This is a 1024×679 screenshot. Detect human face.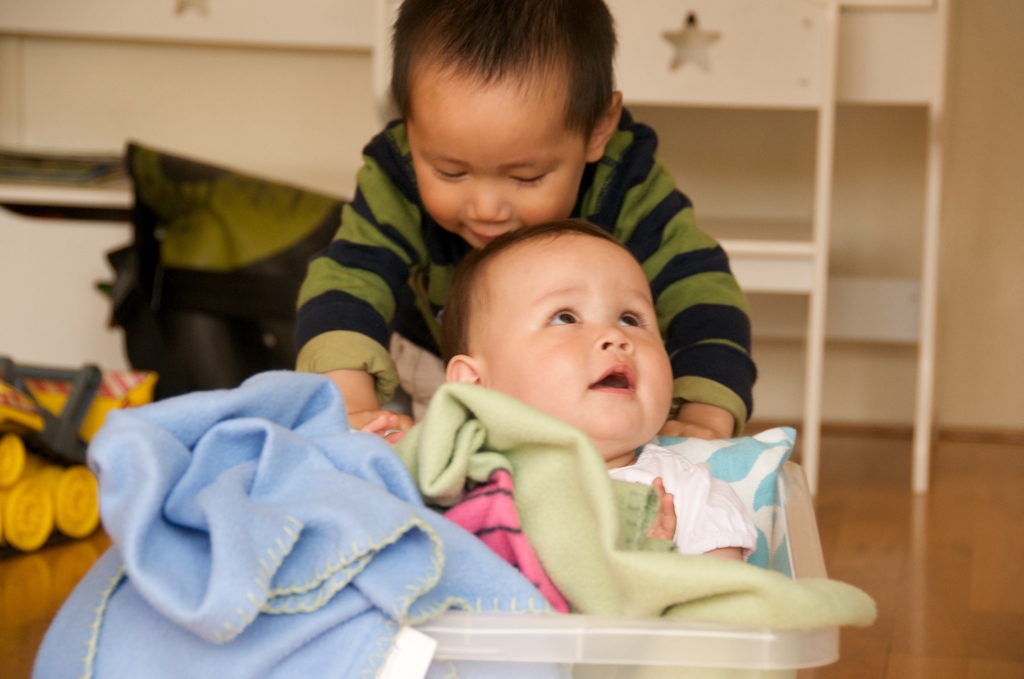
<bbox>486, 236, 673, 441</bbox>.
